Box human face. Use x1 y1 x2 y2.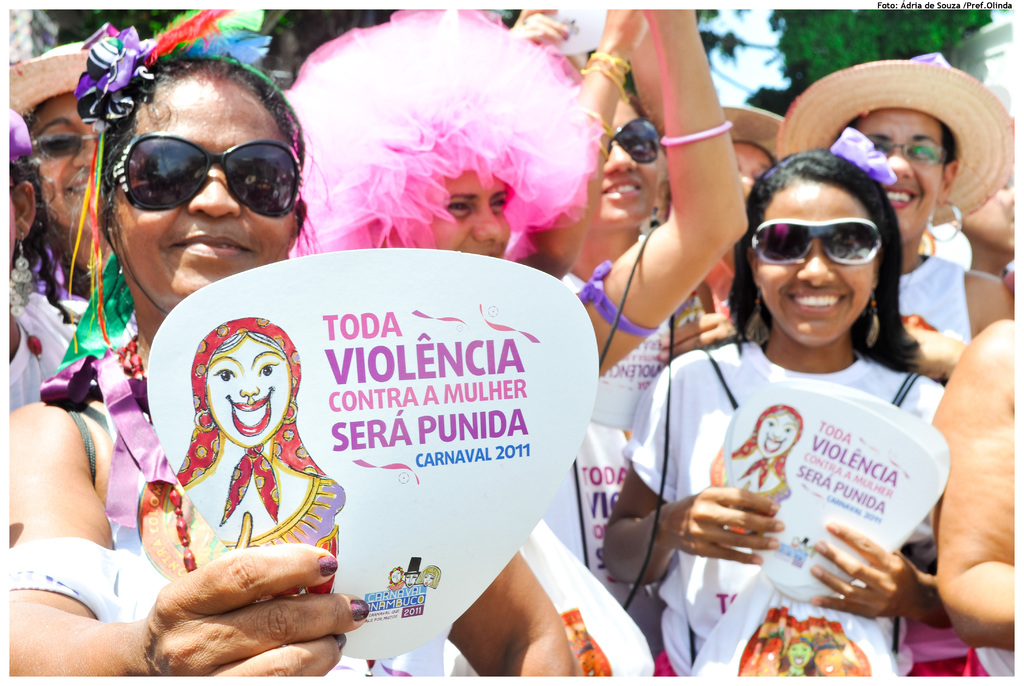
751 179 875 344.
